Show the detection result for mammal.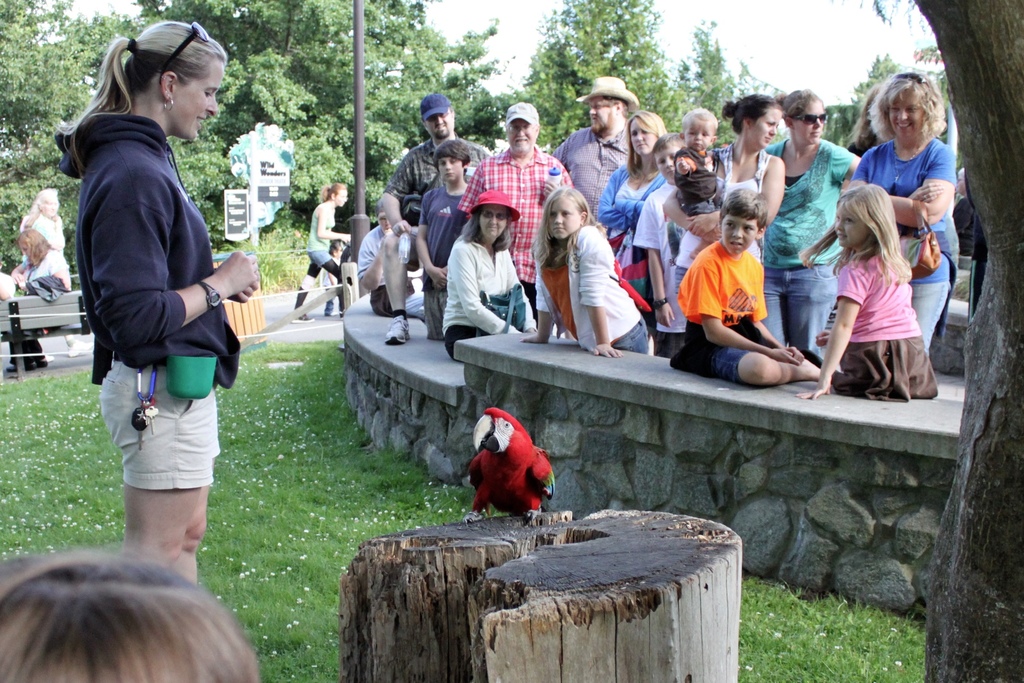
crop(676, 90, 793, 323).
